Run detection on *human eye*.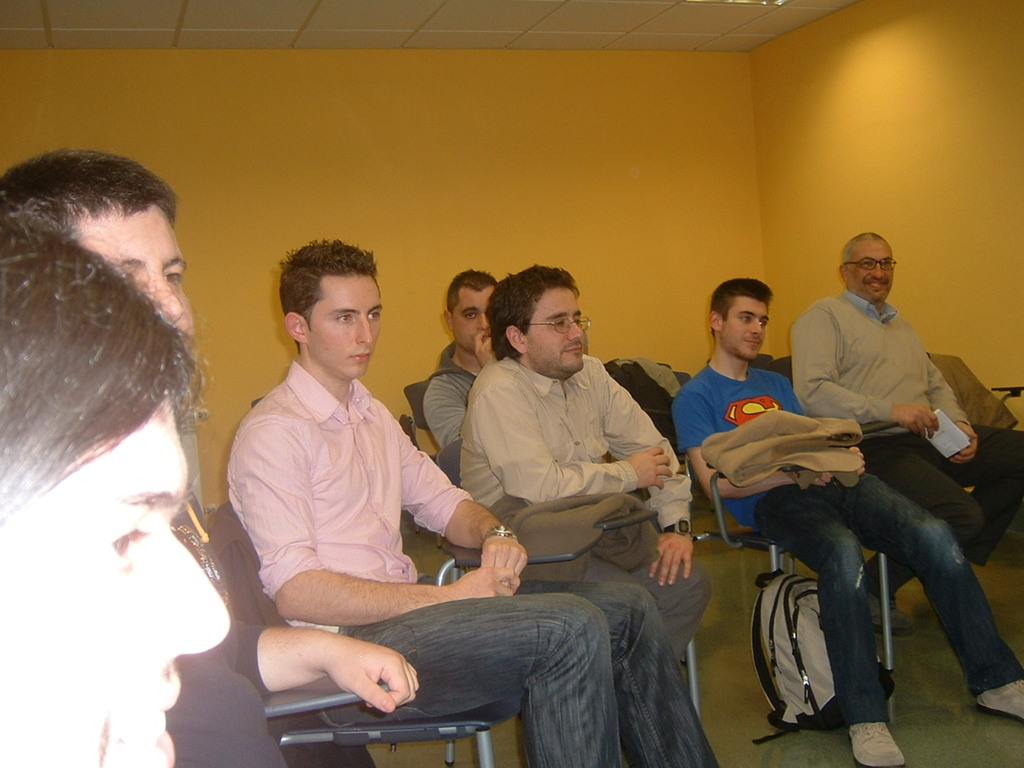
Result: BBox(334, 310, 358, 330).
